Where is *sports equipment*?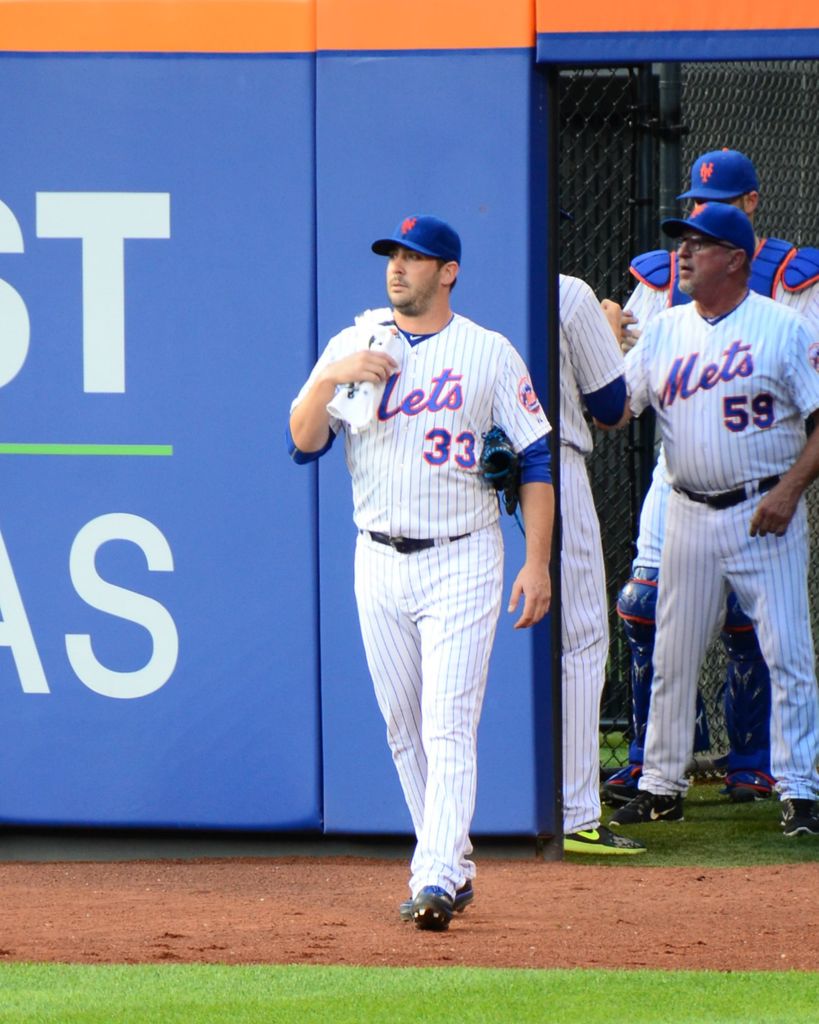
bbox=(601, 564, 657, 792).
